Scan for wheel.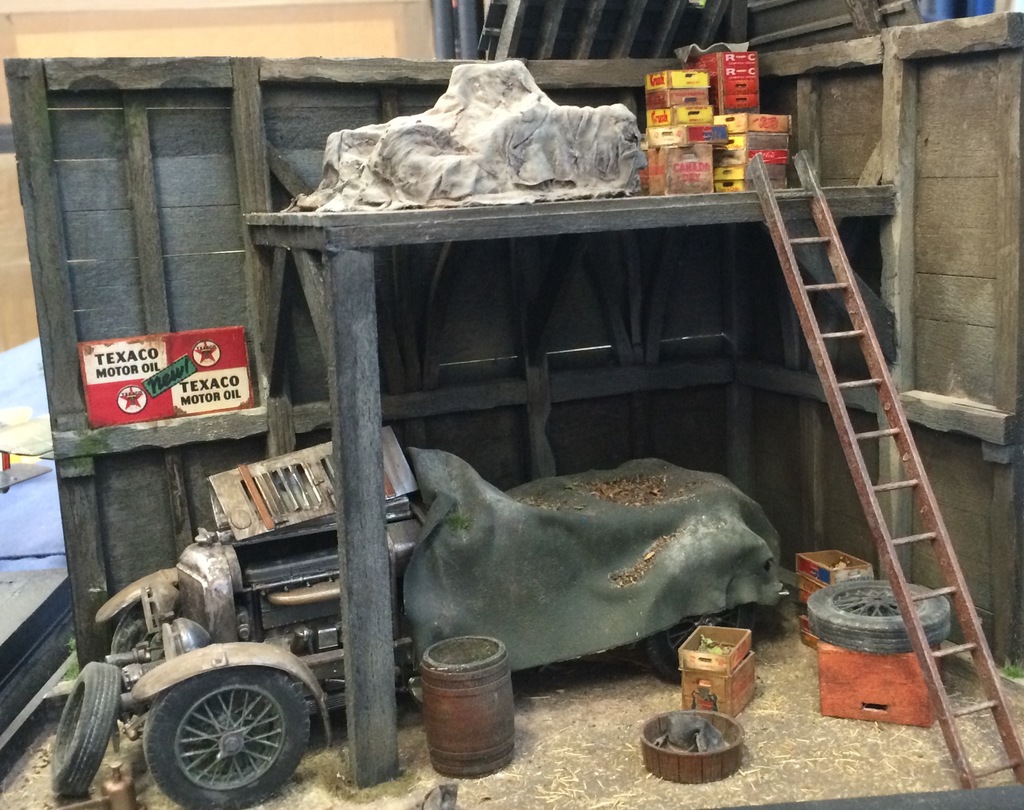
Scan result: <bbox>147, 661, 311, 808</bbox>.
